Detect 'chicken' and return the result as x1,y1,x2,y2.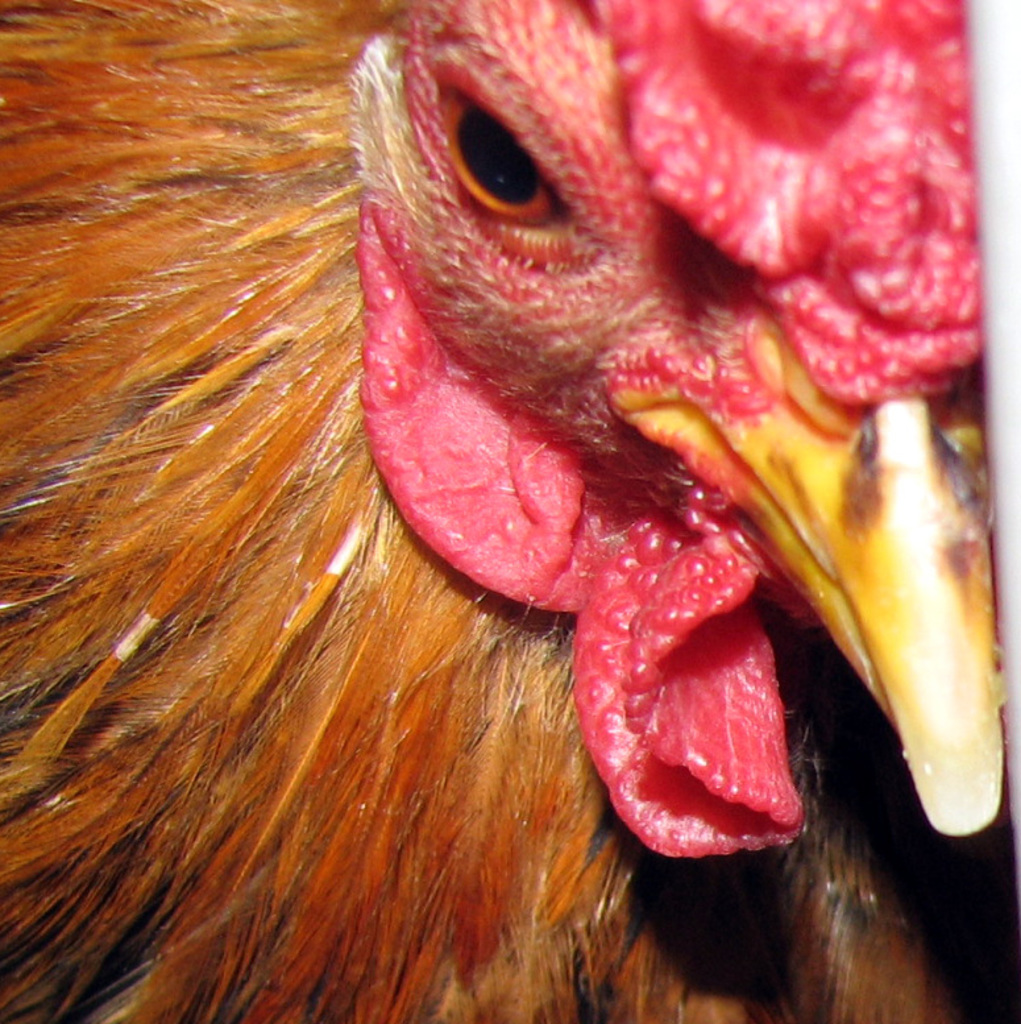
0,0,1020,1023.
